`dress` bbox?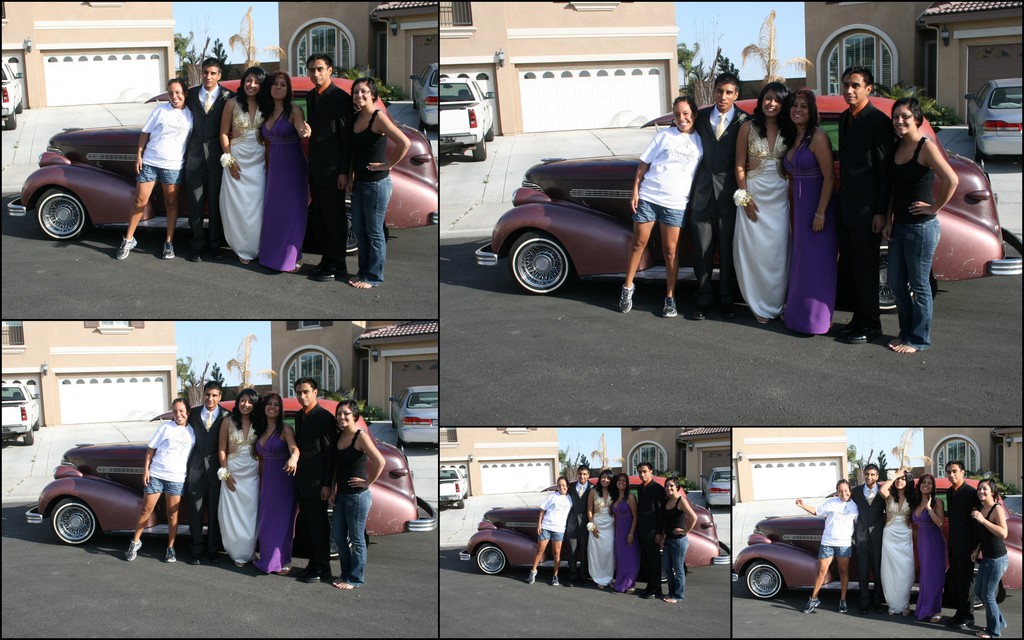
[x1=616, y1=488, x2=639, y2=593]
